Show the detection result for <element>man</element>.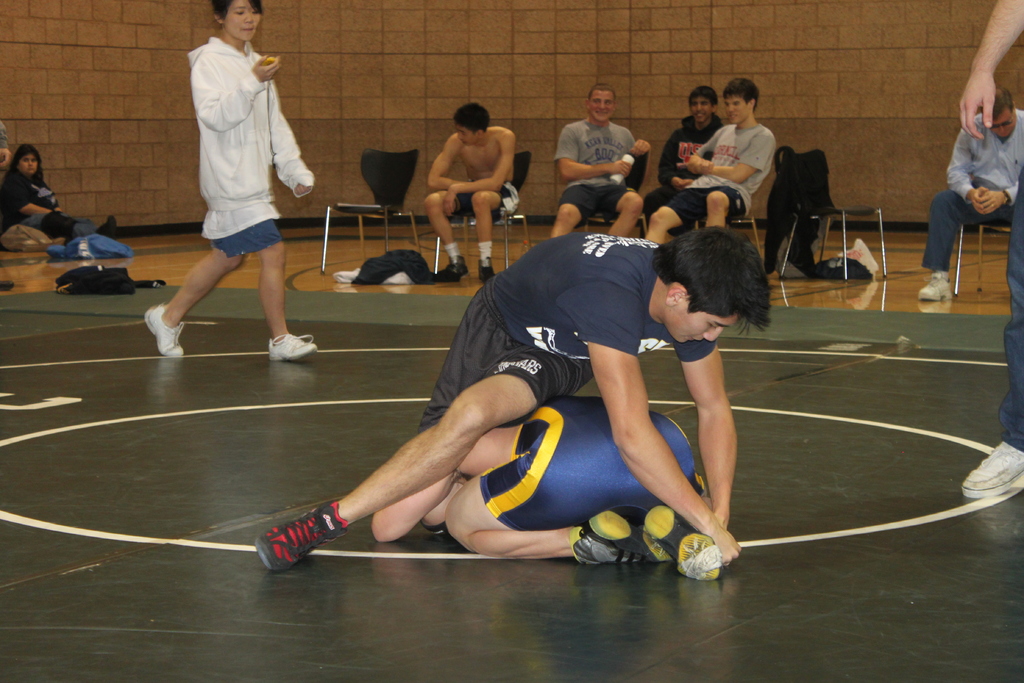
963:0:1023:502.
